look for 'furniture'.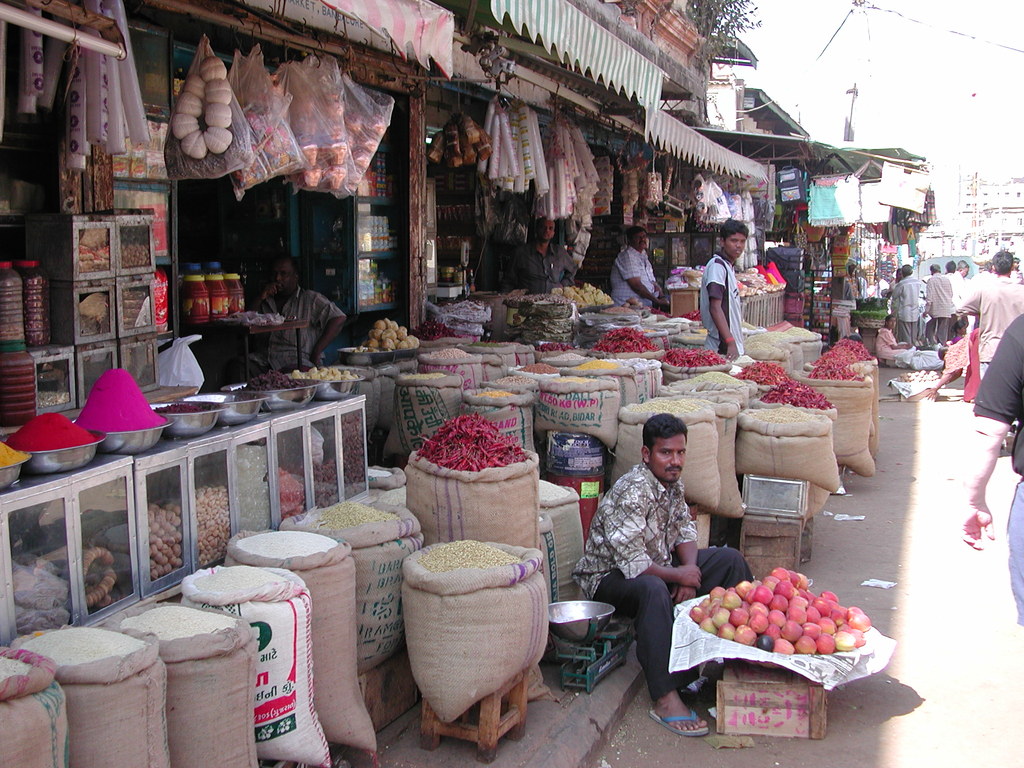
Found: crop(412, 668, 529, 758).
